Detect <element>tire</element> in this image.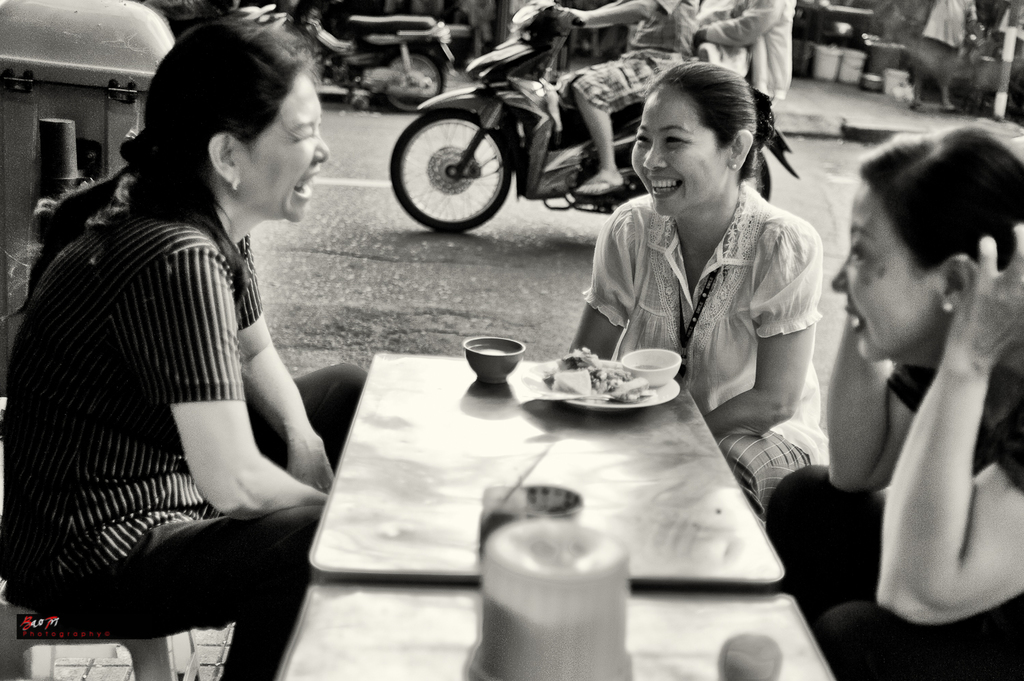
Detection: bbox(748, 146, 773, 201).
